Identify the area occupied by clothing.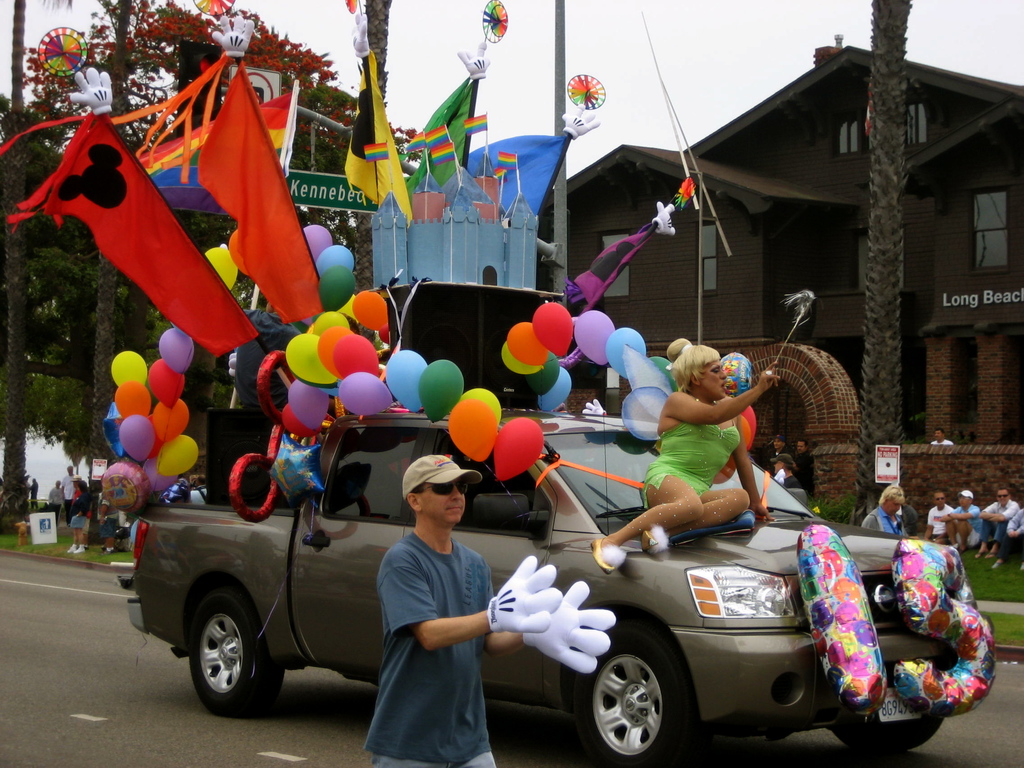
Area: bbox(639, 415, 745, 513).
